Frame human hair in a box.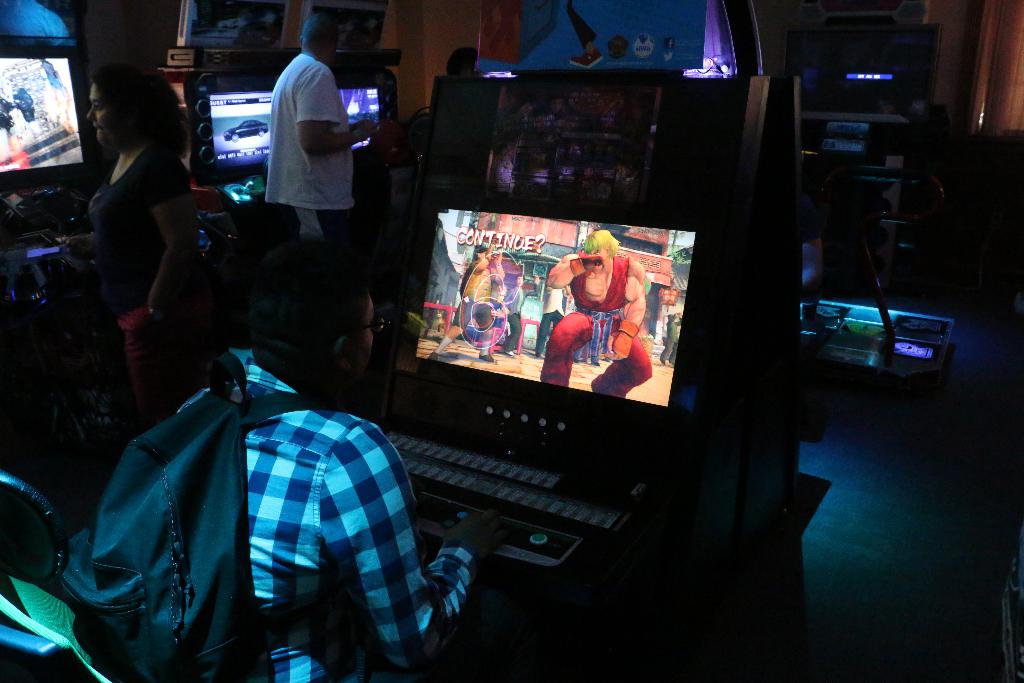
(582, 227, 619, 258).
